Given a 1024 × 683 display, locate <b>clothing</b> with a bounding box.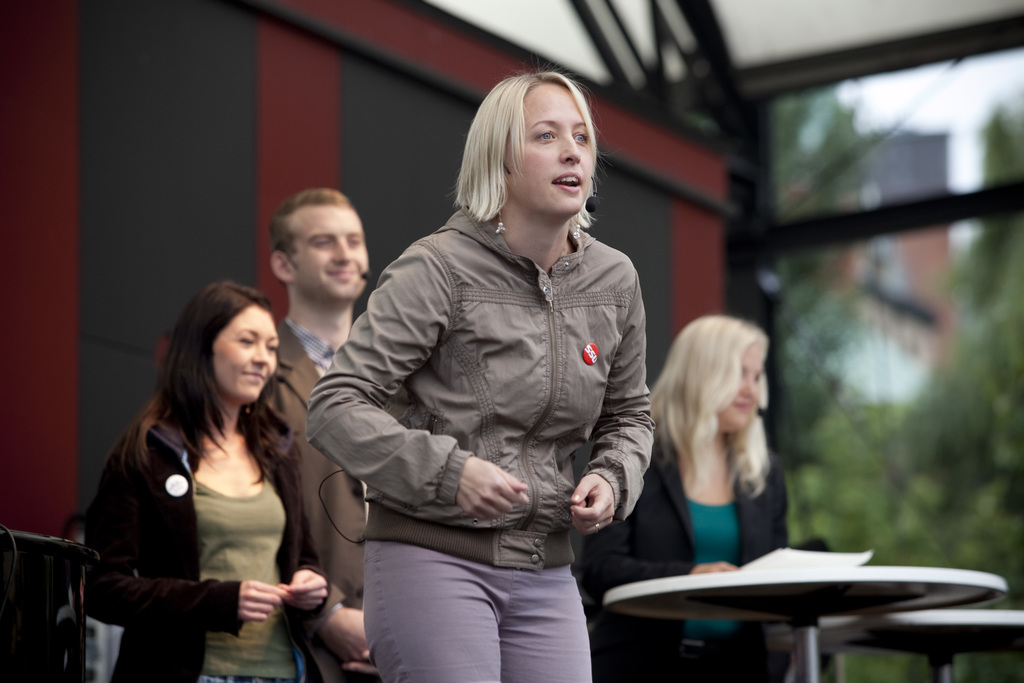
Located: x1=257 y1=315 x2=372 y2=636.
